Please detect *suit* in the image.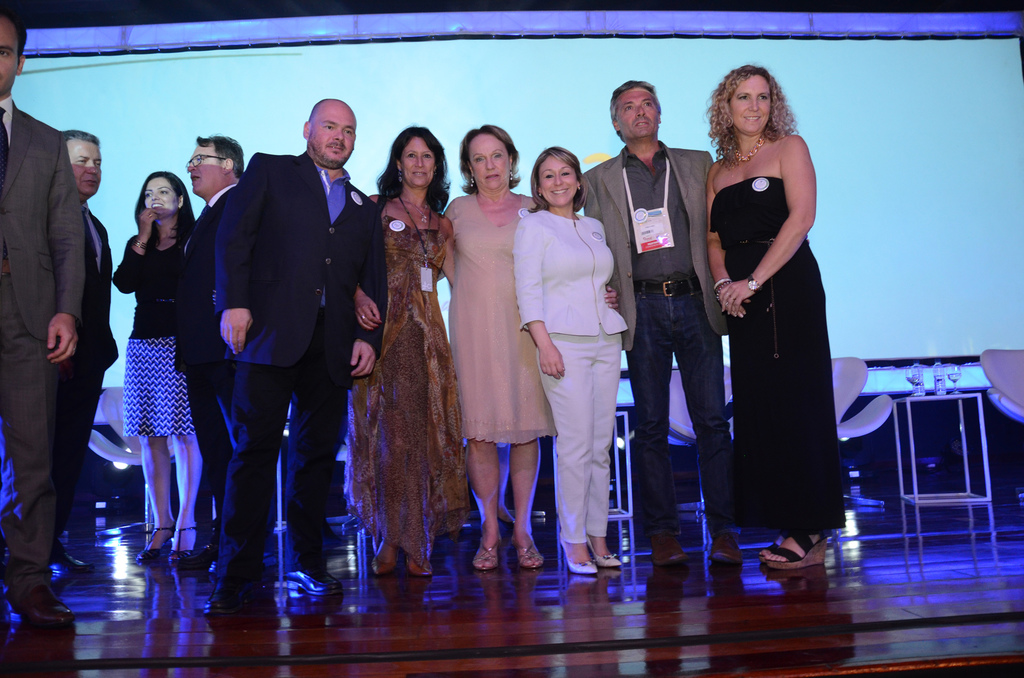
detection(0, 92, 90, 591).
